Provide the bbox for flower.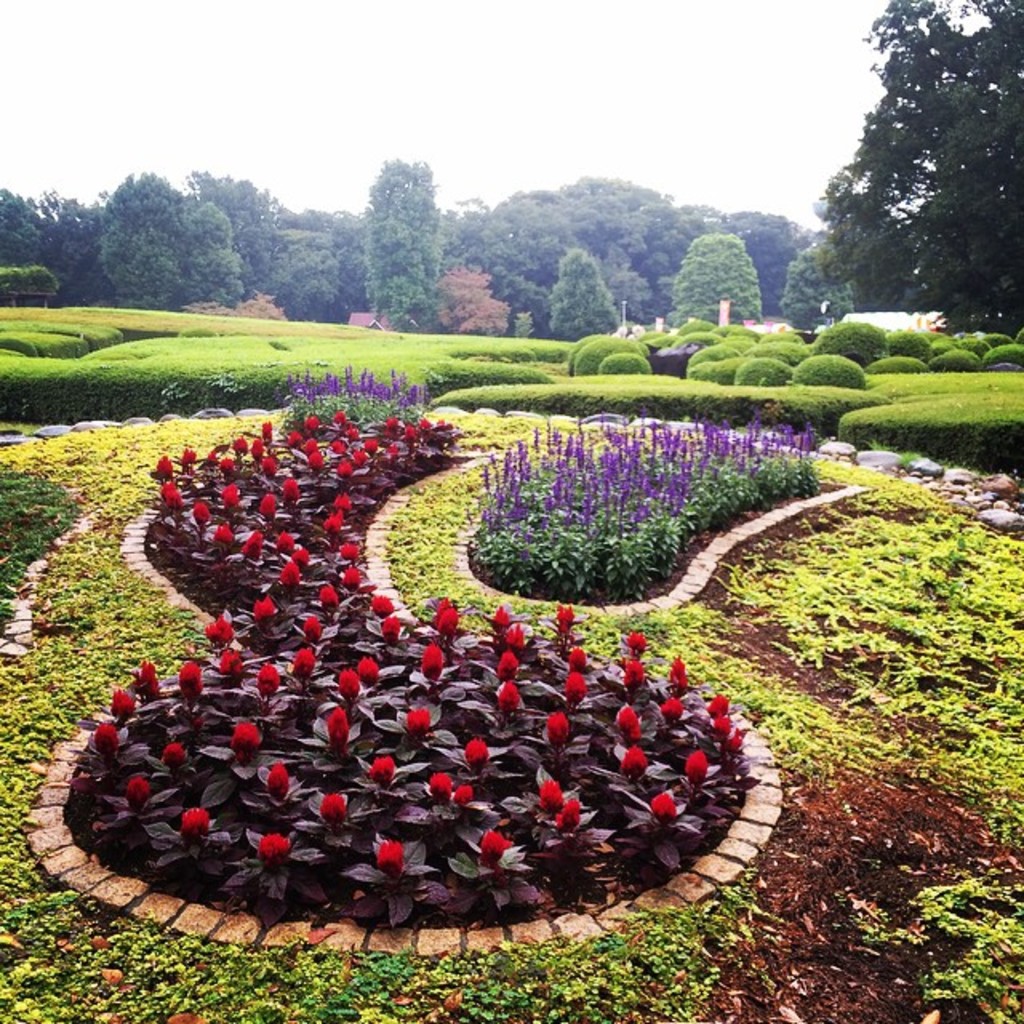
crop(723, 731, 749, 762).
